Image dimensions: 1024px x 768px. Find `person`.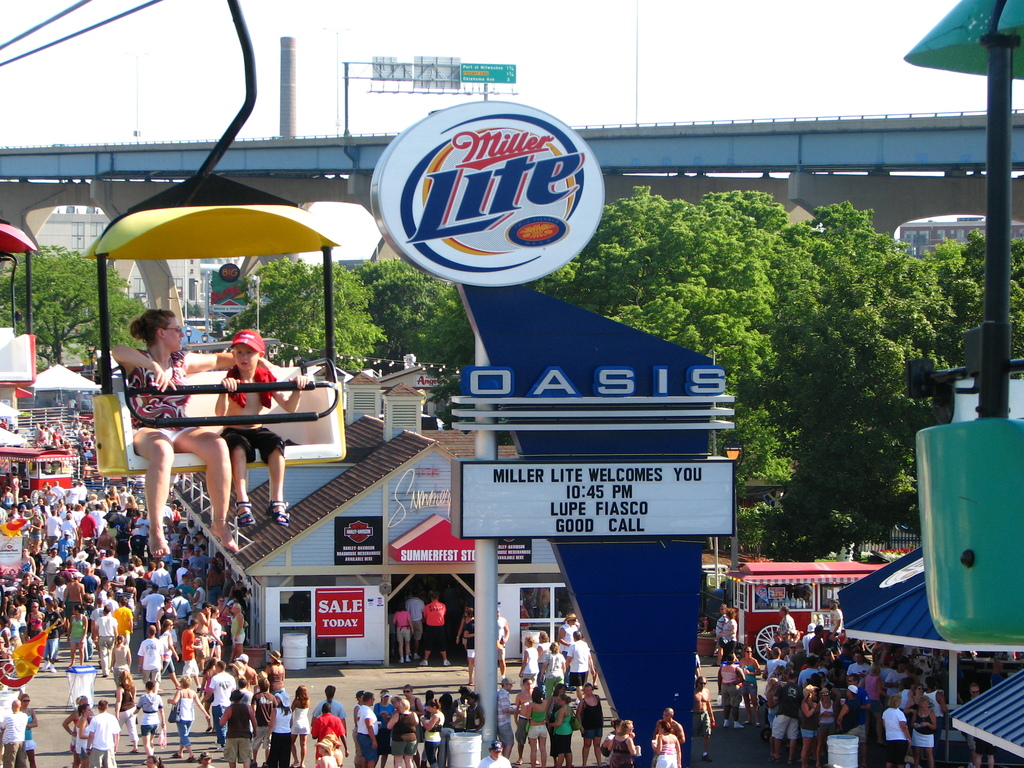
bbox=[738, 638, 762, 725].
